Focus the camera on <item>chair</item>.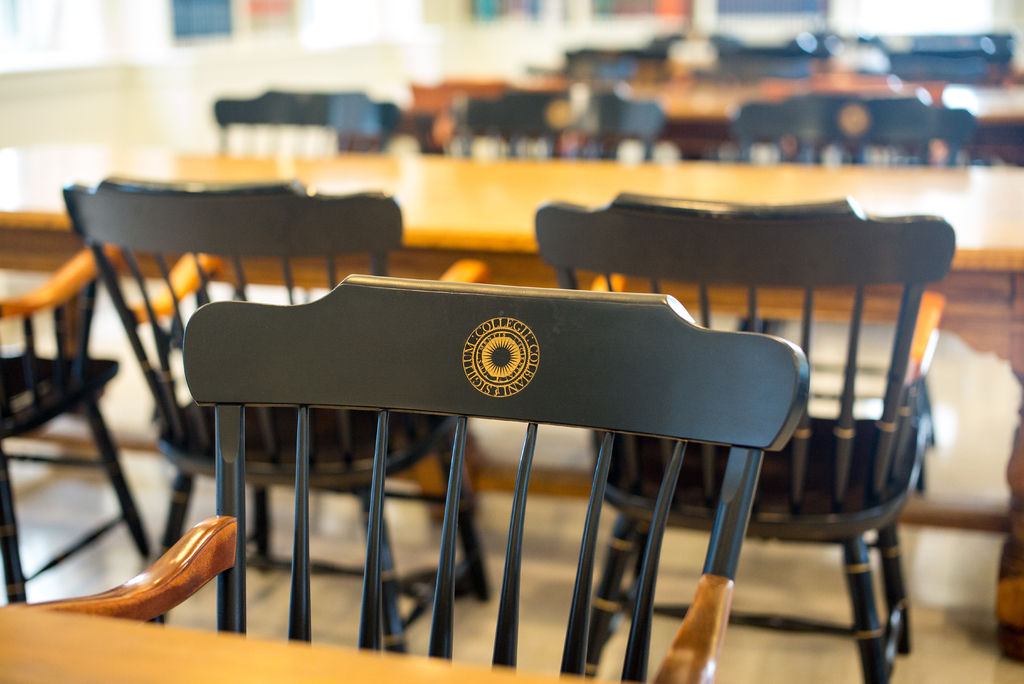
Focus region: BBox(730, 90, 980, 165).
